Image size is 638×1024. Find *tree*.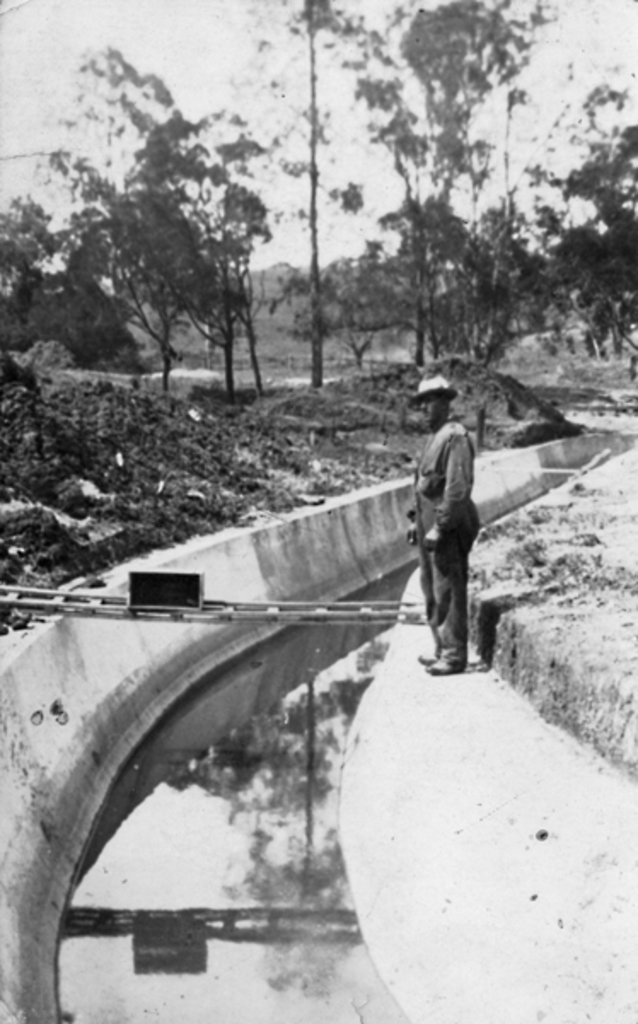
bbox=[333, 0, 549, 367].
